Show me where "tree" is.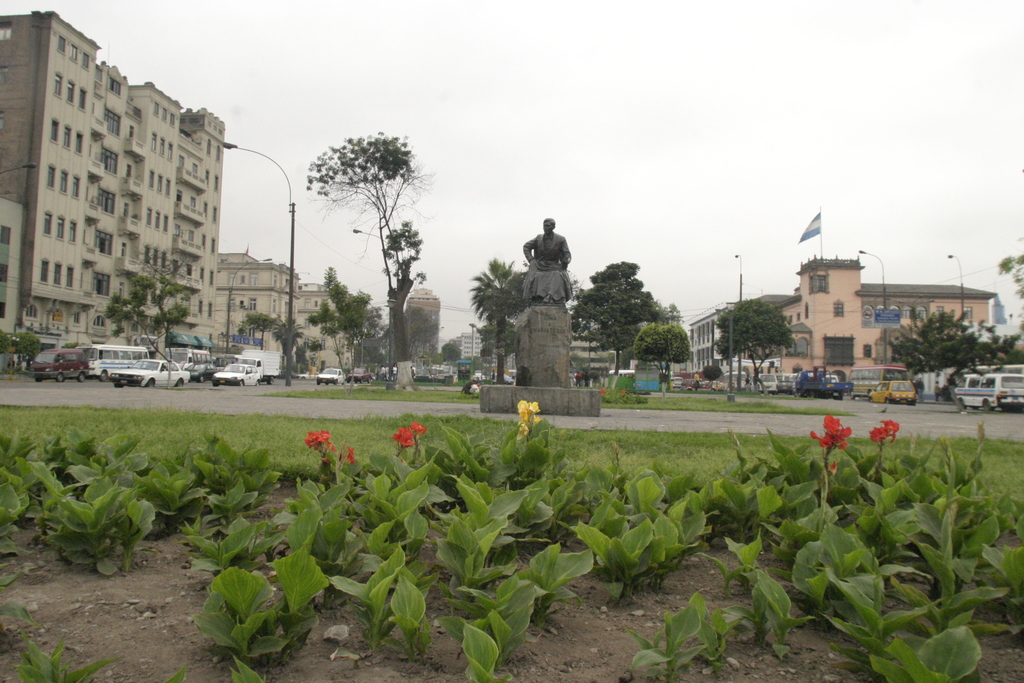
"tree" is at crop(440, 341, 460, 361).
